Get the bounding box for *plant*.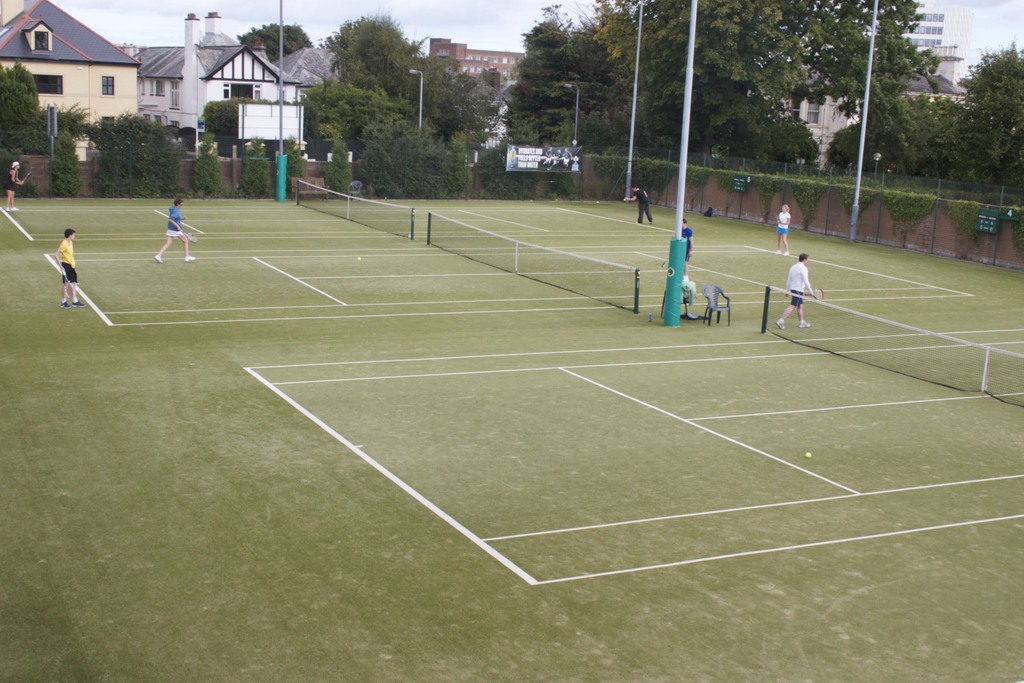
locate(1, 72, 49, 163).
